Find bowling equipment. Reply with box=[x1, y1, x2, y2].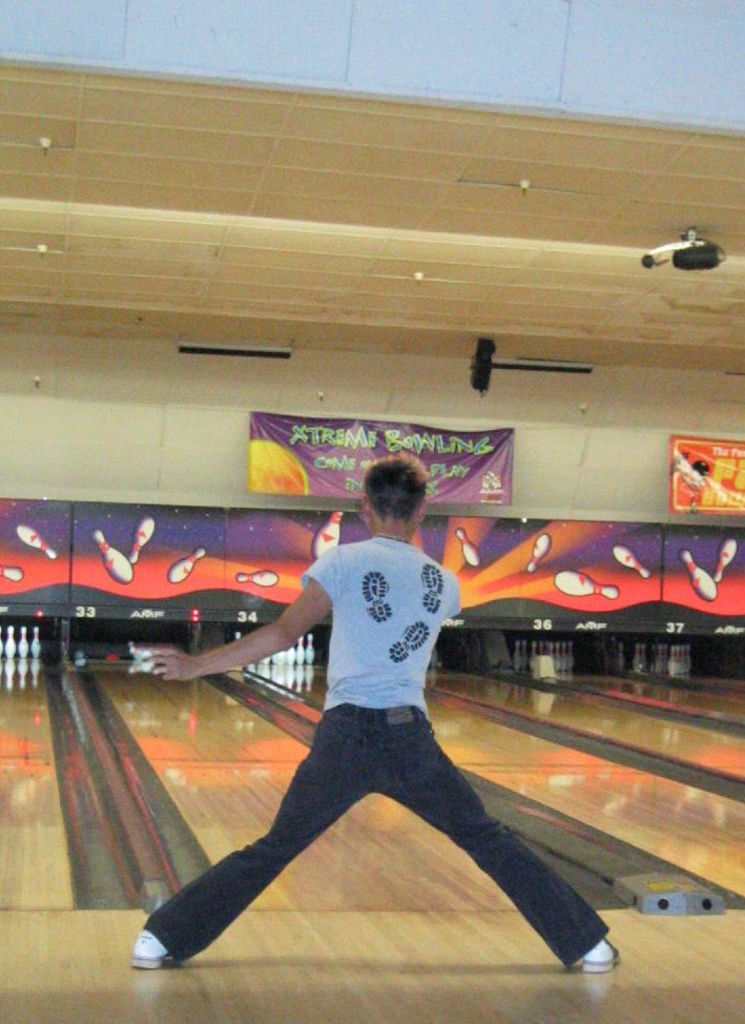
box=[0, 622, 47, 665].
